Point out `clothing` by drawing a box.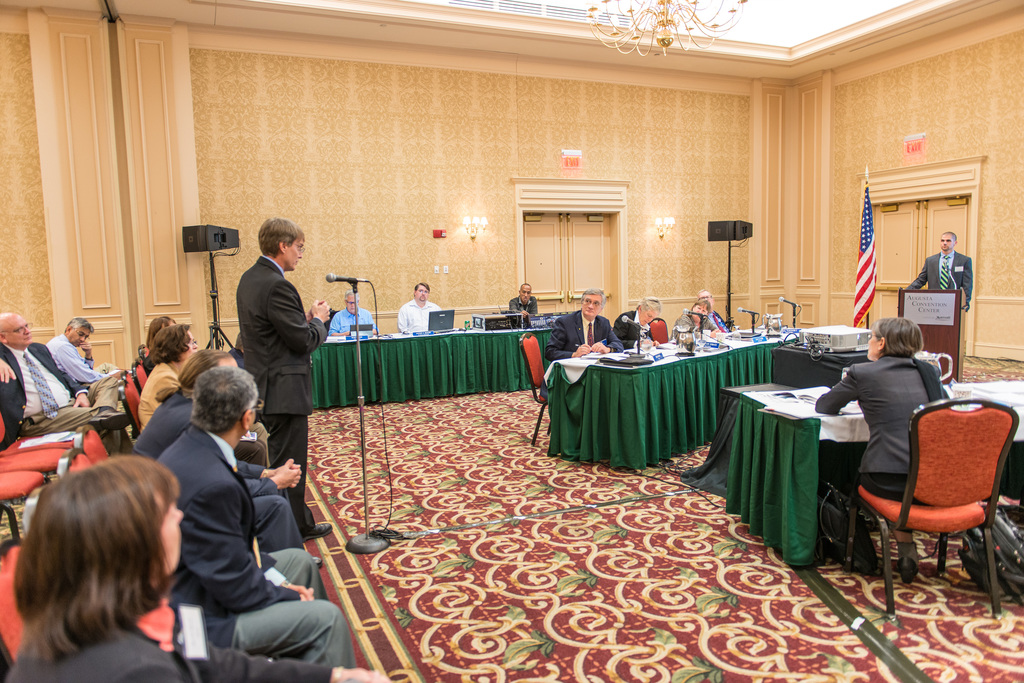
select_region(223, 218, 322, 484).
